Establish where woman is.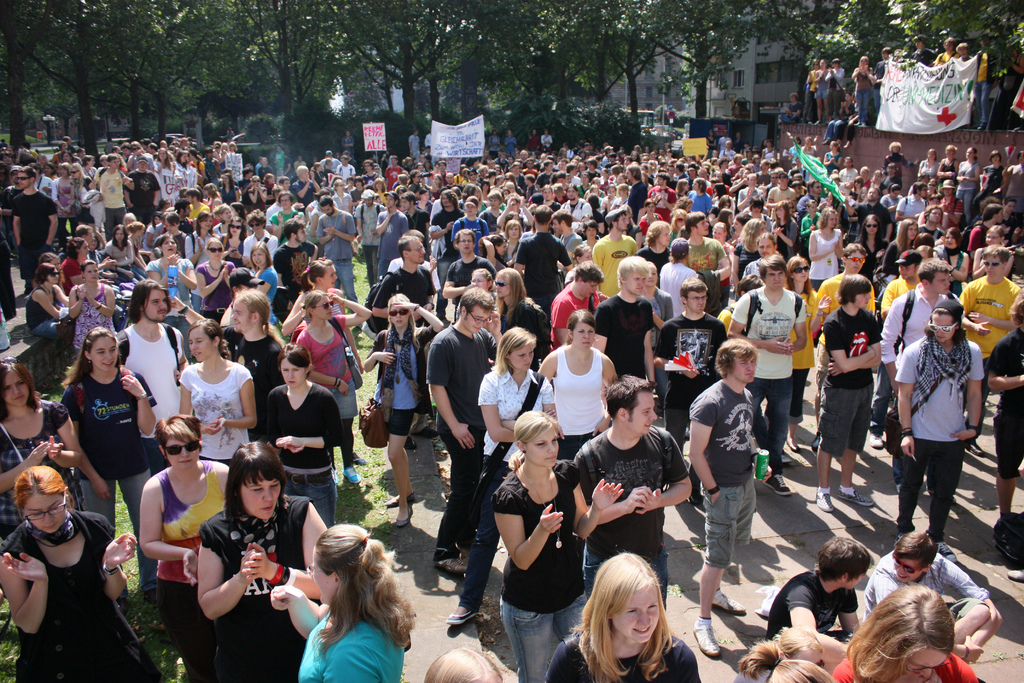
Established at <bbox>143, 213, 163, 248</bbox>.
